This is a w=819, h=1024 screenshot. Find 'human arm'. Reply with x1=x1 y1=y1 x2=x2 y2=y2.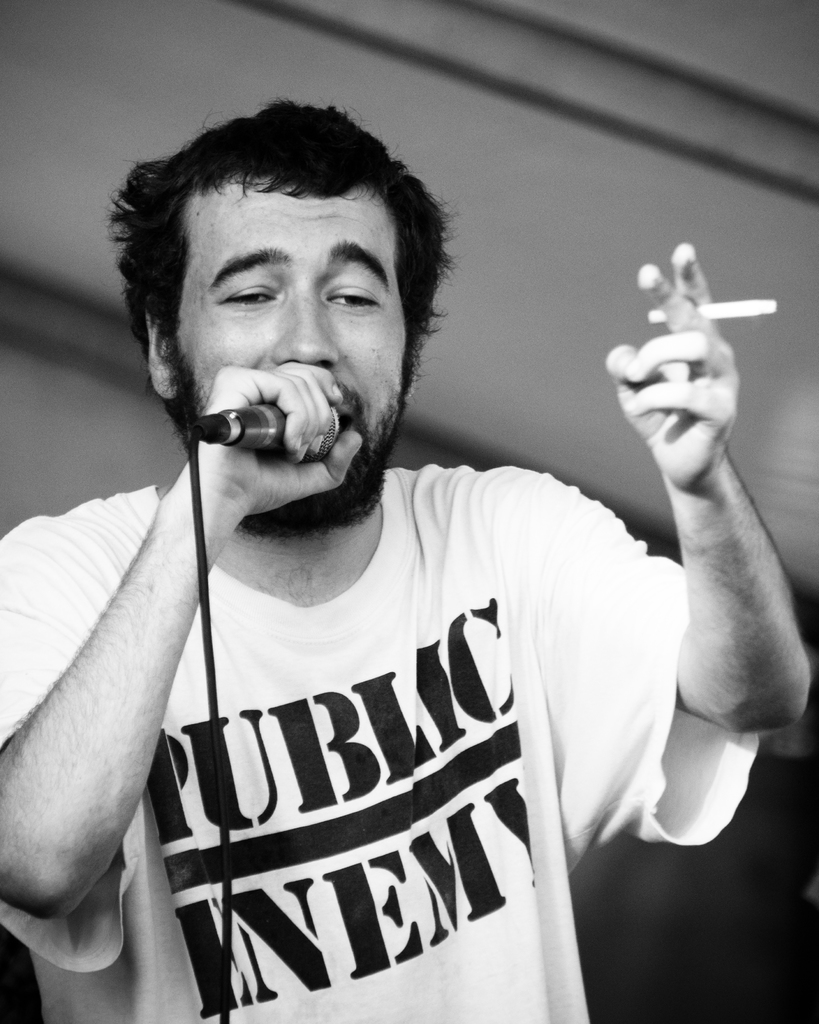
x1=606 y1=278 x2=800 y2=872.
